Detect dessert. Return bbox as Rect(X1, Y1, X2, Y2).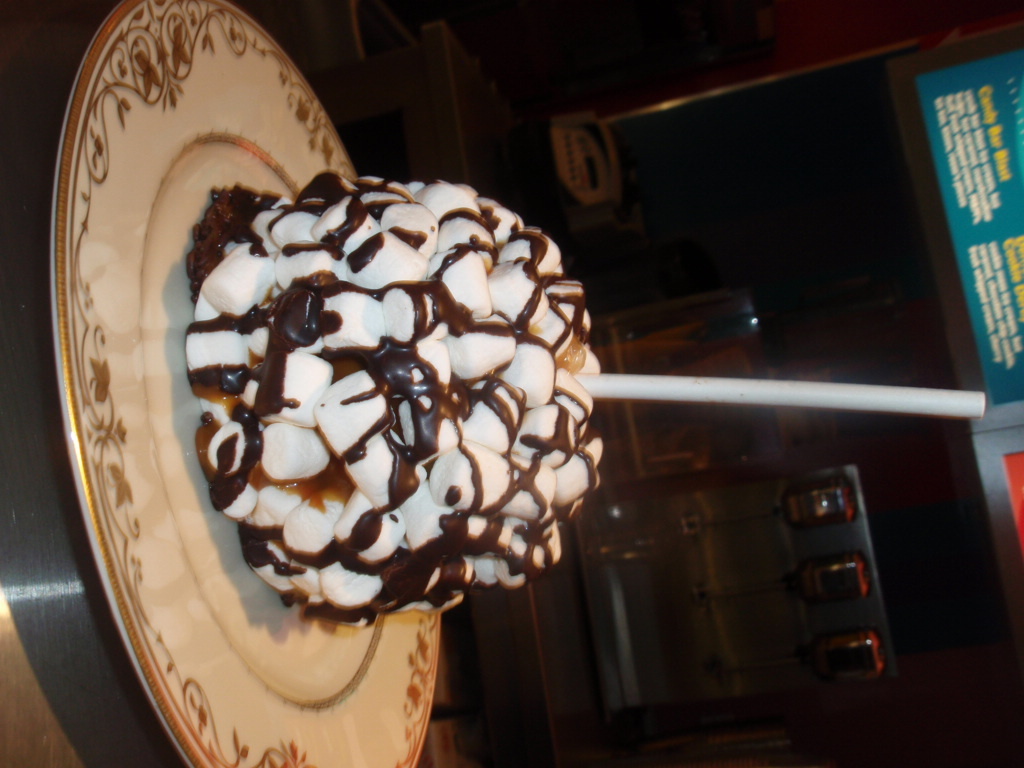
Rect(143, 152, 601, 660).
